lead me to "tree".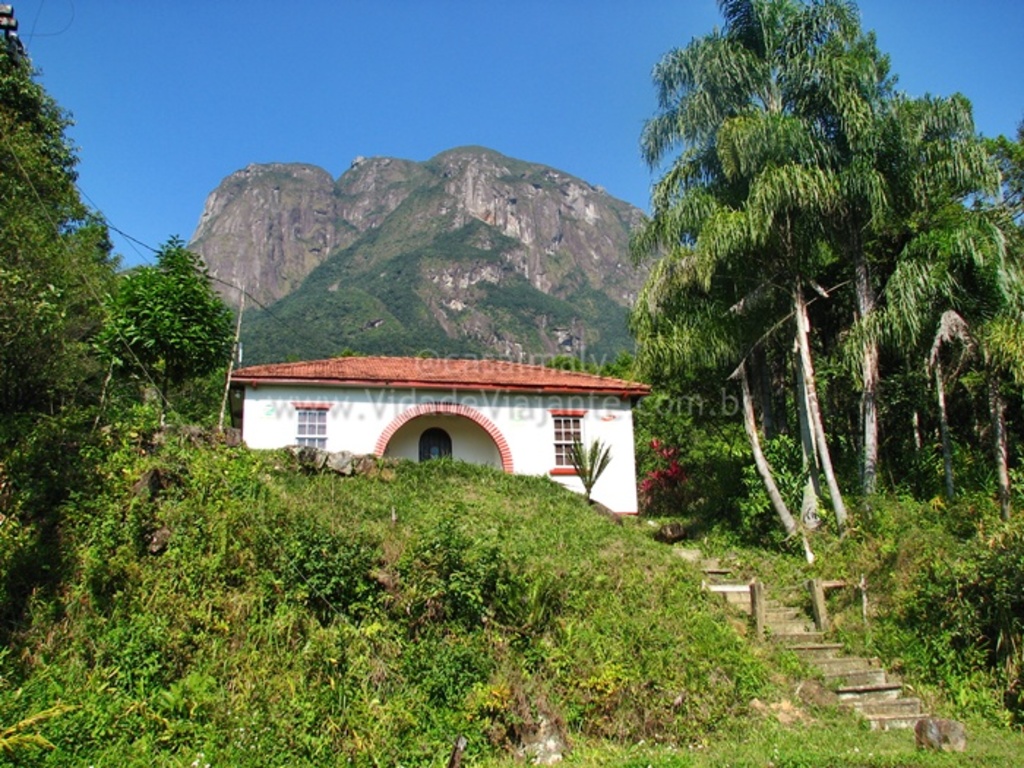
Lead to box(822, 101, 945, 505).
